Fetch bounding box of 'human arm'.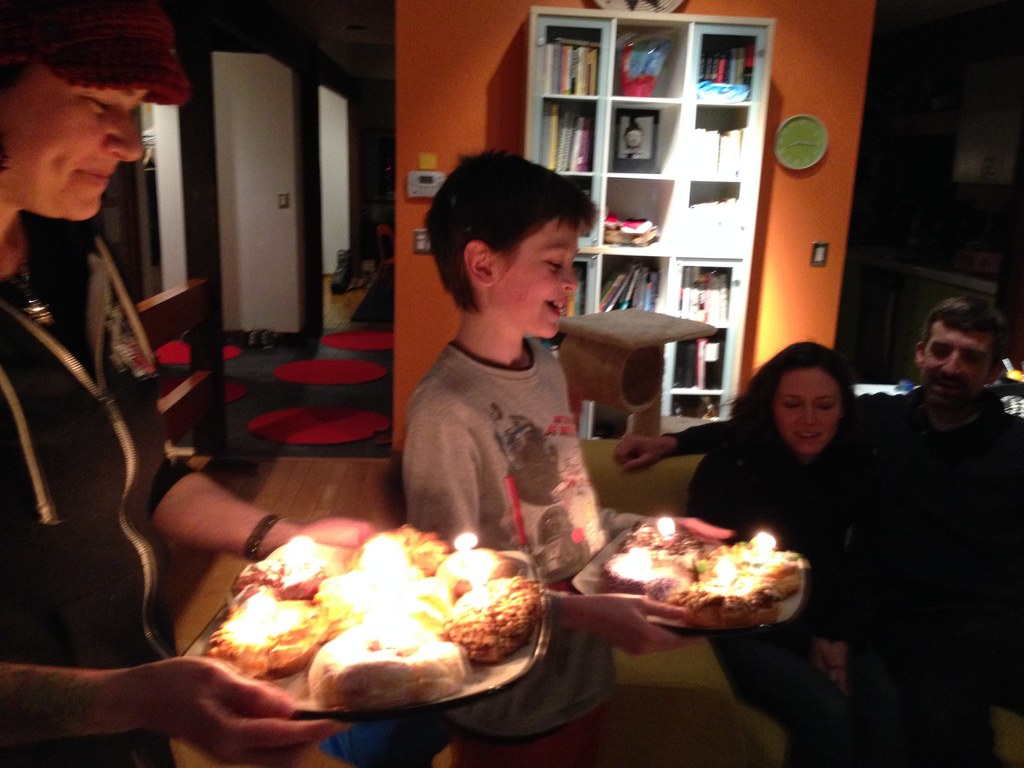
Bbox: l=693, t=446, r=863, b=703.
